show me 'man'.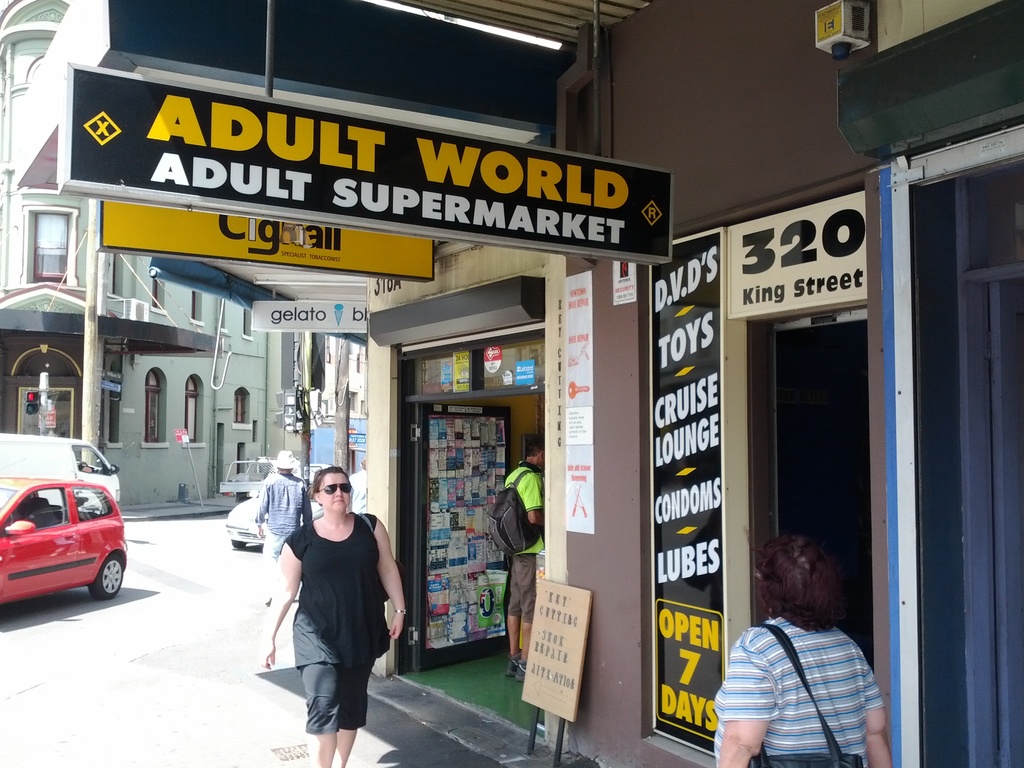
'man' is here: <box>501,438,544,685</box>.
